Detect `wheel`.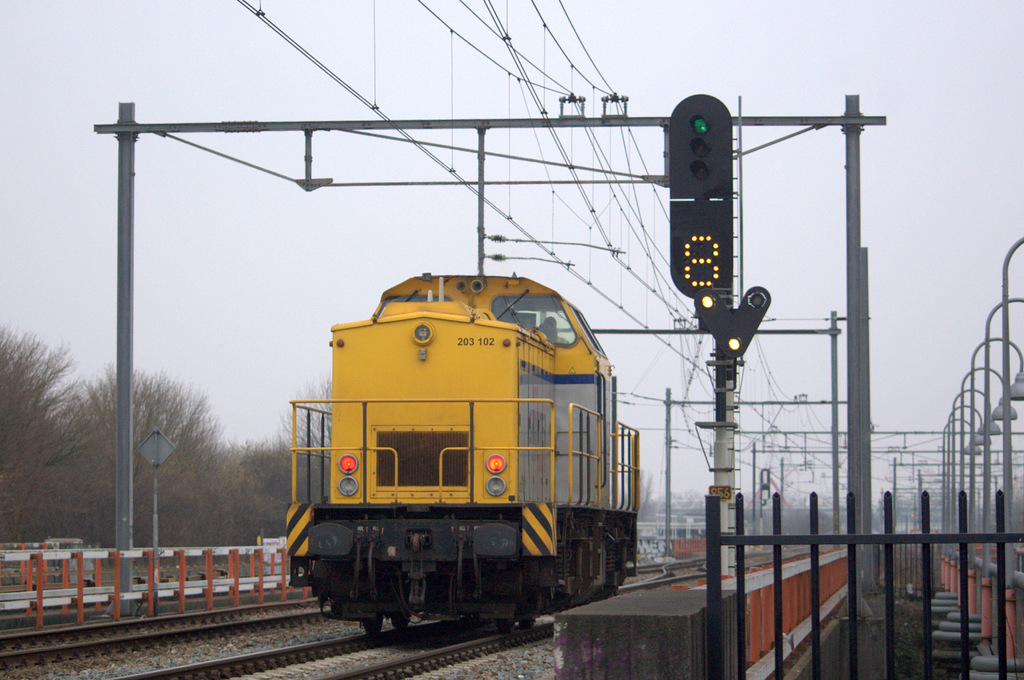
Detected at (left=390, top=601, right=409, bottom=628).
